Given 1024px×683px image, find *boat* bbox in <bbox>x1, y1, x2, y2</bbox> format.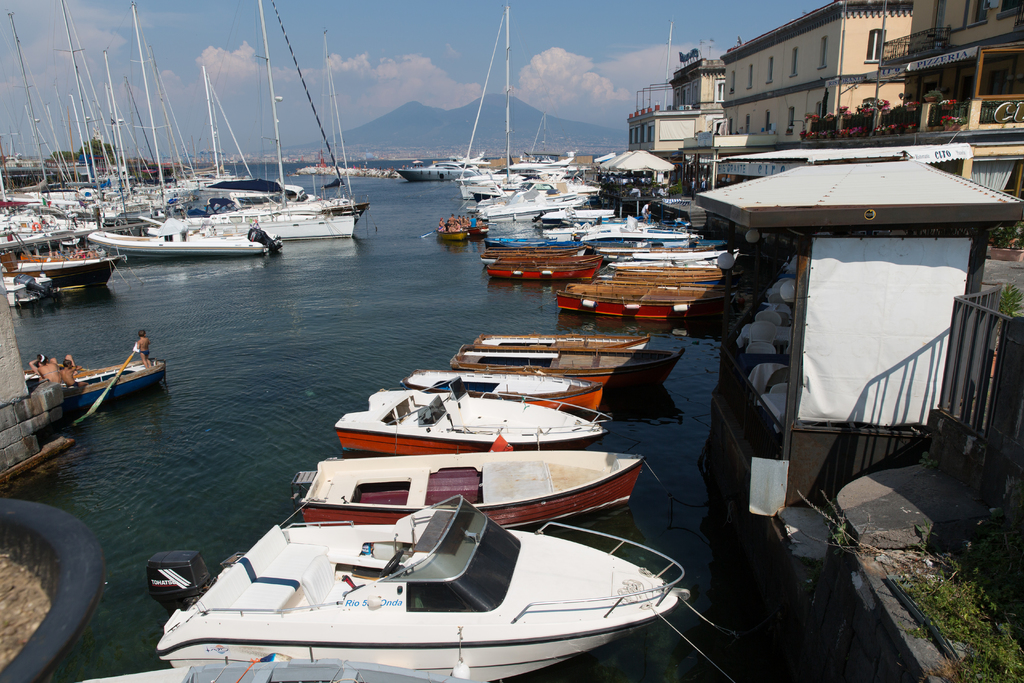
<bbox>28, 359, 168, 419</bbox>.
